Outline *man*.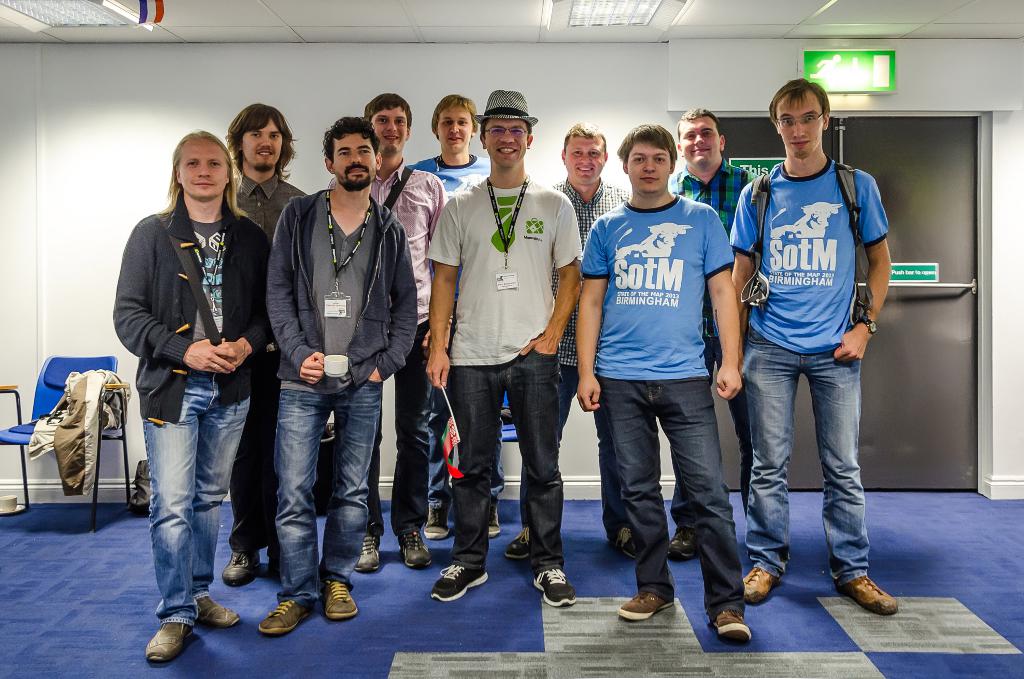
Outline: select_region(406, 95, 509, 535).
